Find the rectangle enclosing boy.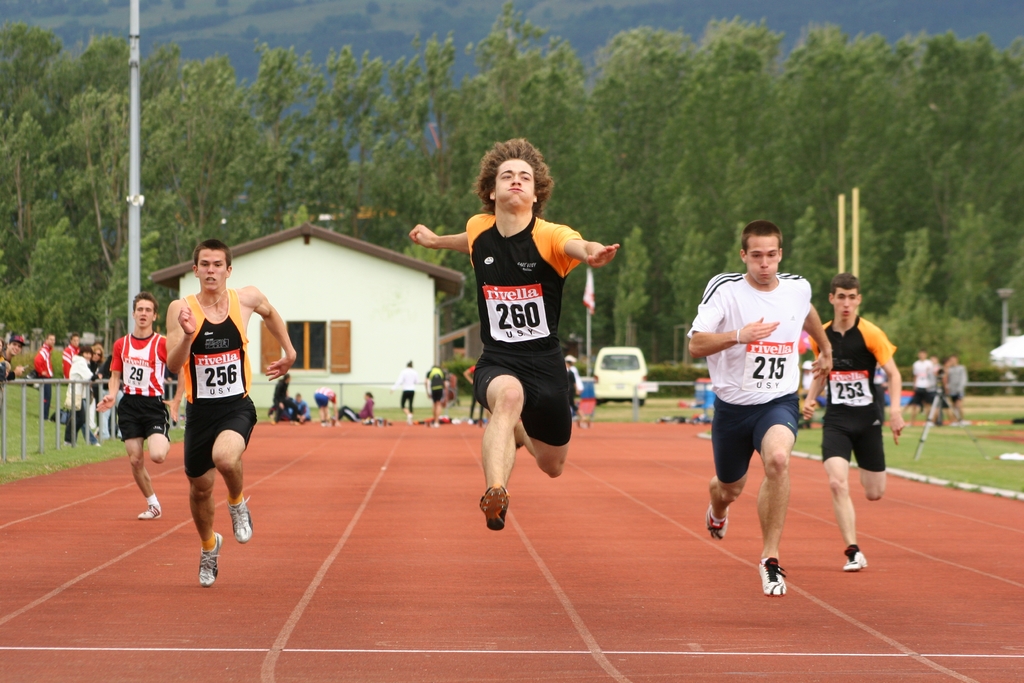
bbox=(401, 135, 620, 533).
